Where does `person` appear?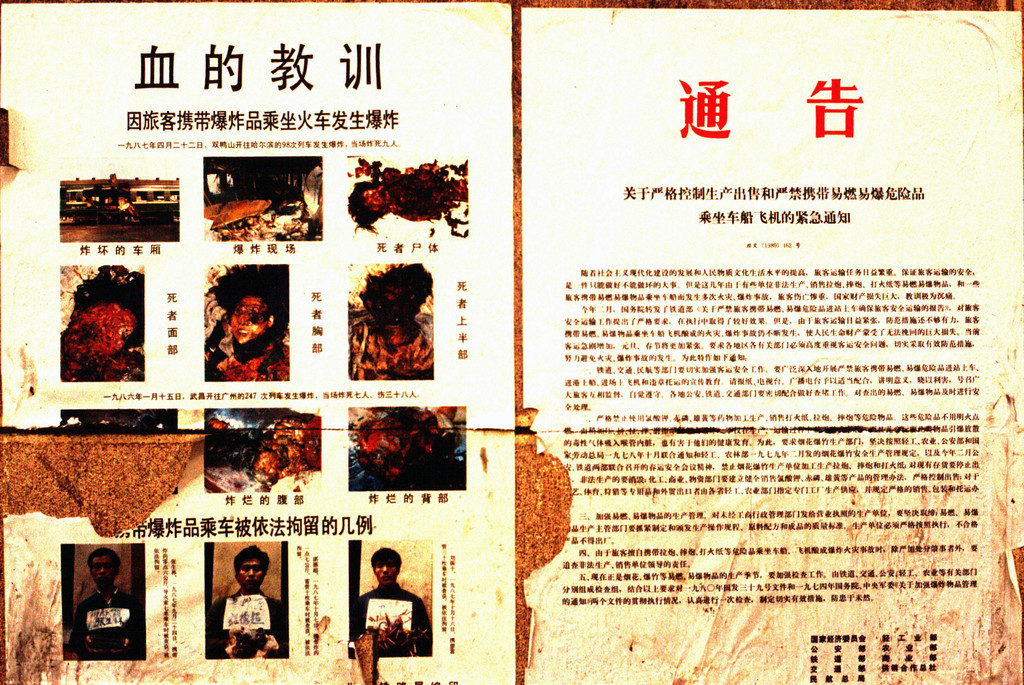
Appears at bbox(72, 548, 134, 662).
